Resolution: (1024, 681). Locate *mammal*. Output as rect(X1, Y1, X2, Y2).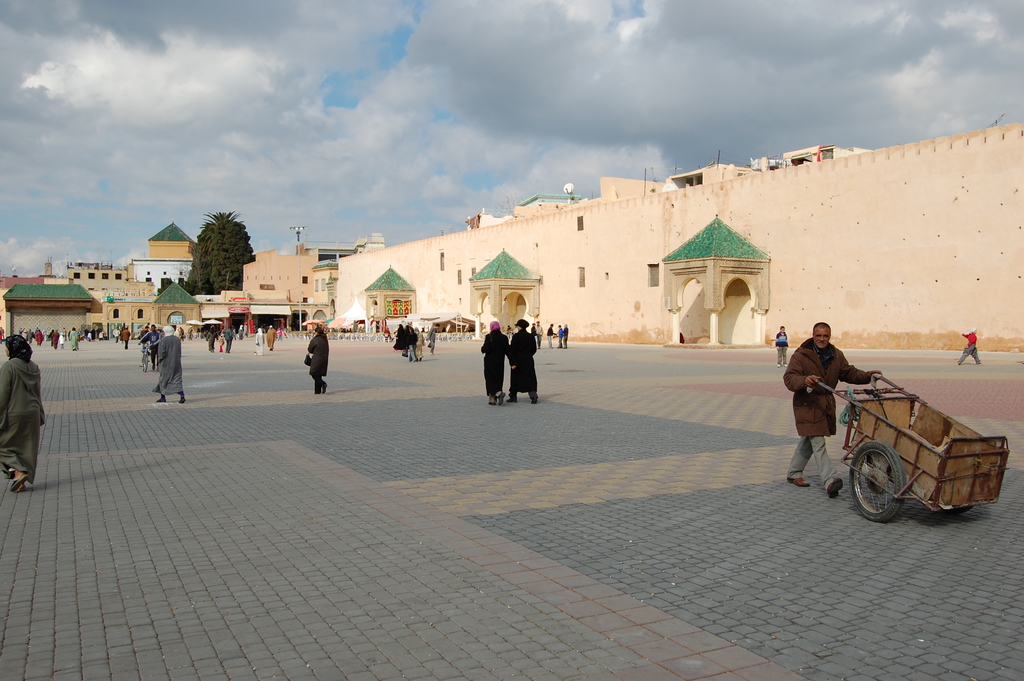
rect(224, 327, 235, 354).
